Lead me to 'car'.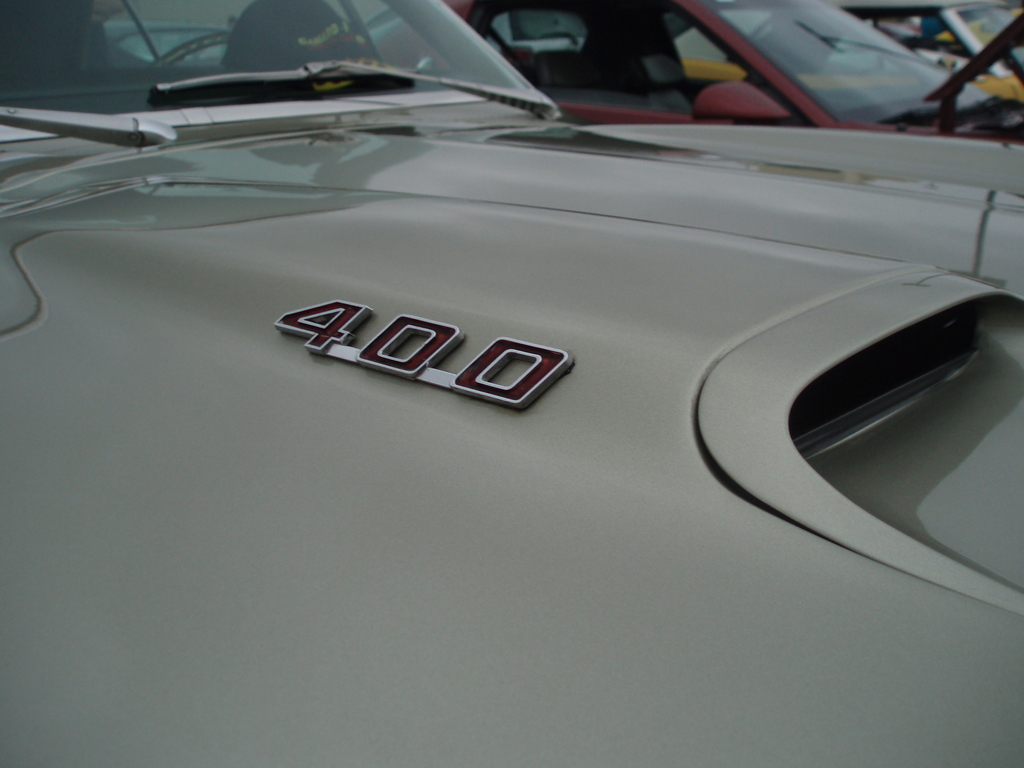
Lead to x1=7 y1=7 x2=996 y2=707.
